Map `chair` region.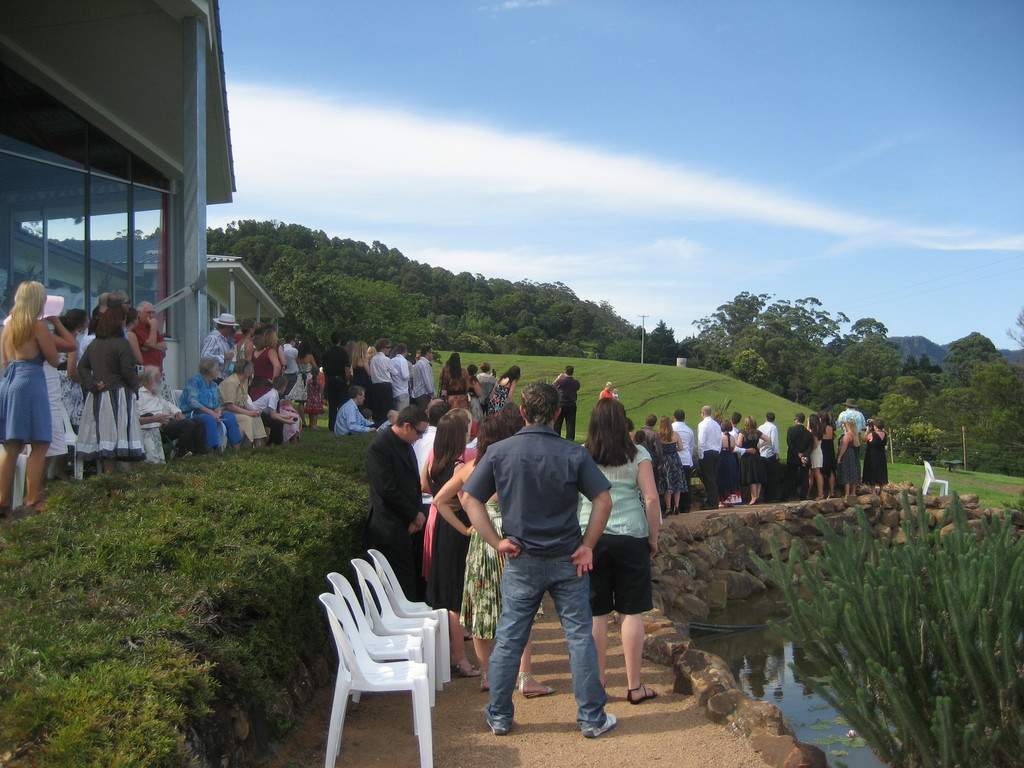
Mapped to <region>55, 397, 90, 484</region>.
